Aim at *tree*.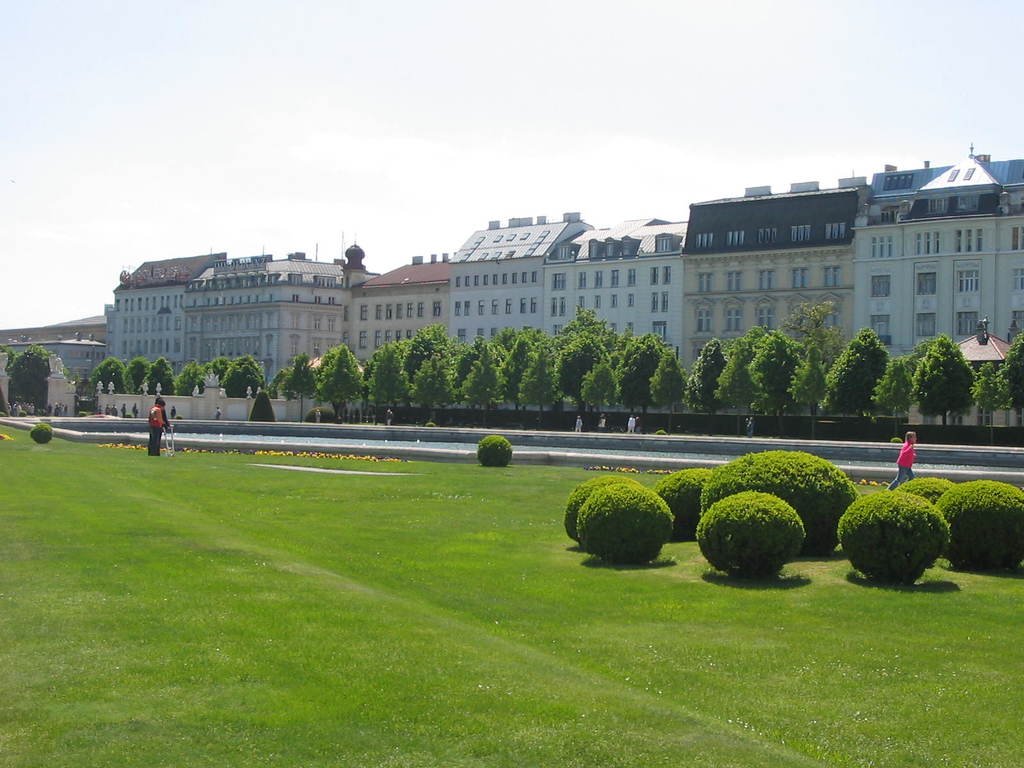
Aimed at [269, 368, 300, 403].
